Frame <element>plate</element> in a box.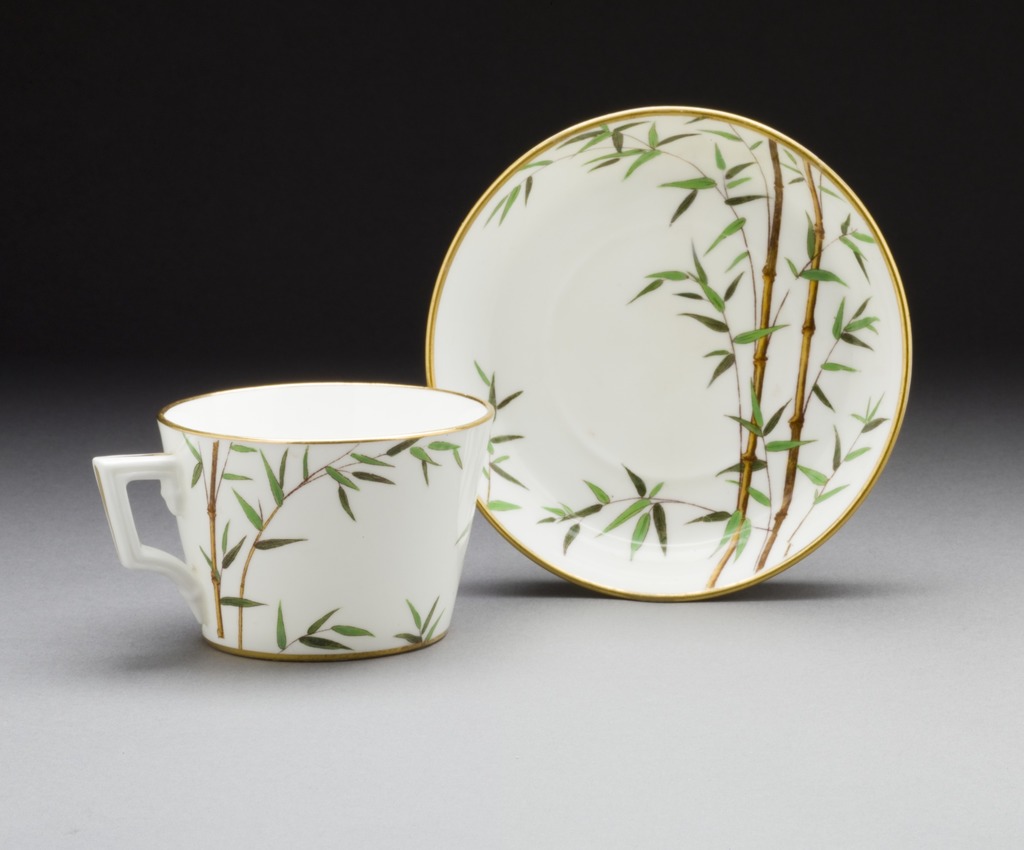
BBox(417, 114, 915, 595).
